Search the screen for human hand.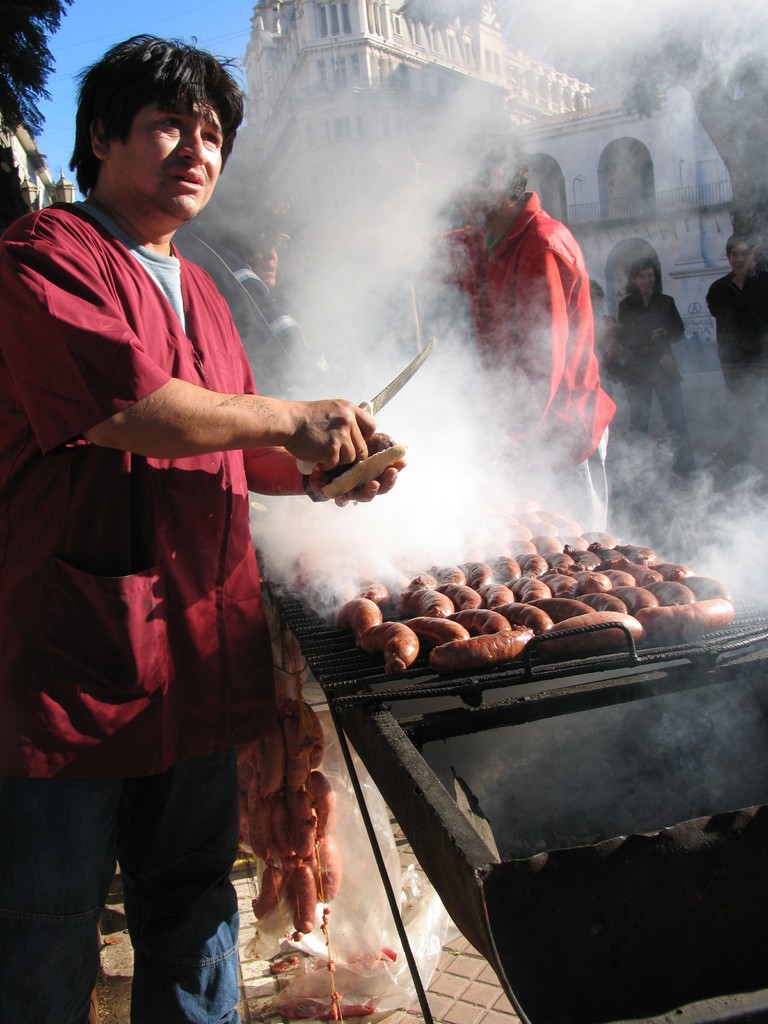
Found at 742,243,766,274.
